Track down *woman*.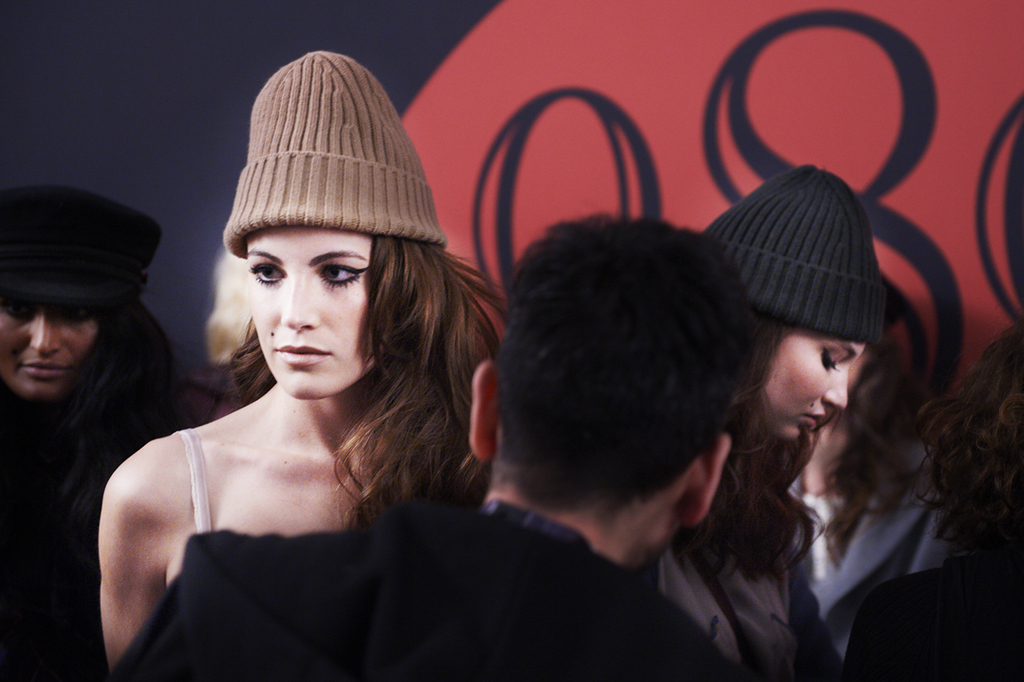
Tracked to {"x1": 635, "y1": 170, "x2": 878, "y2": 662}.
